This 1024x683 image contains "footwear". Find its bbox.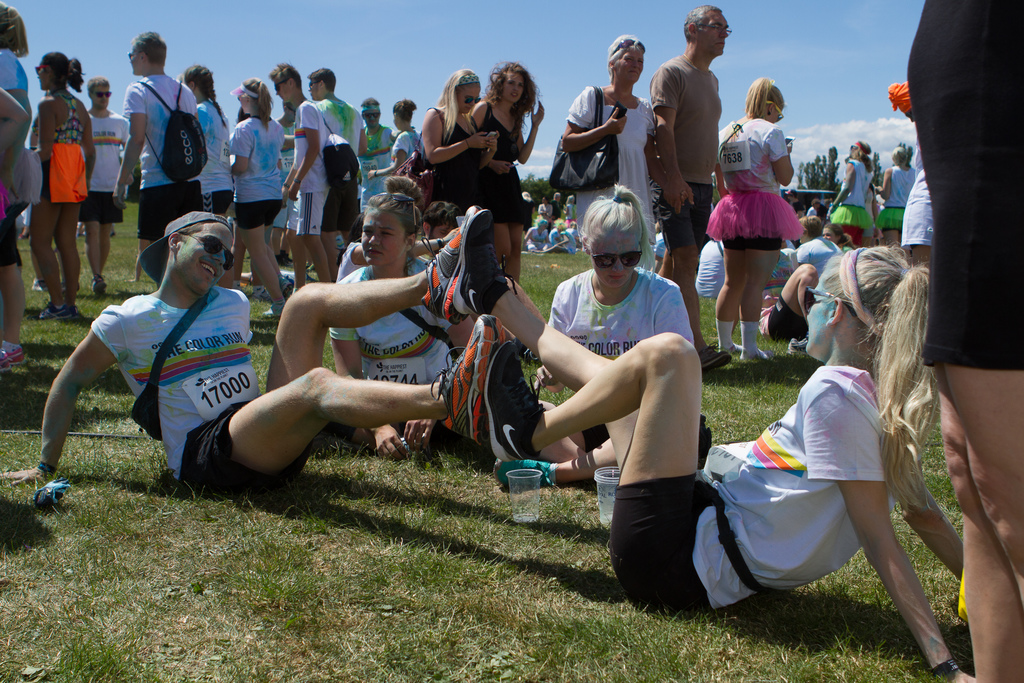
(487,463,559,493).
